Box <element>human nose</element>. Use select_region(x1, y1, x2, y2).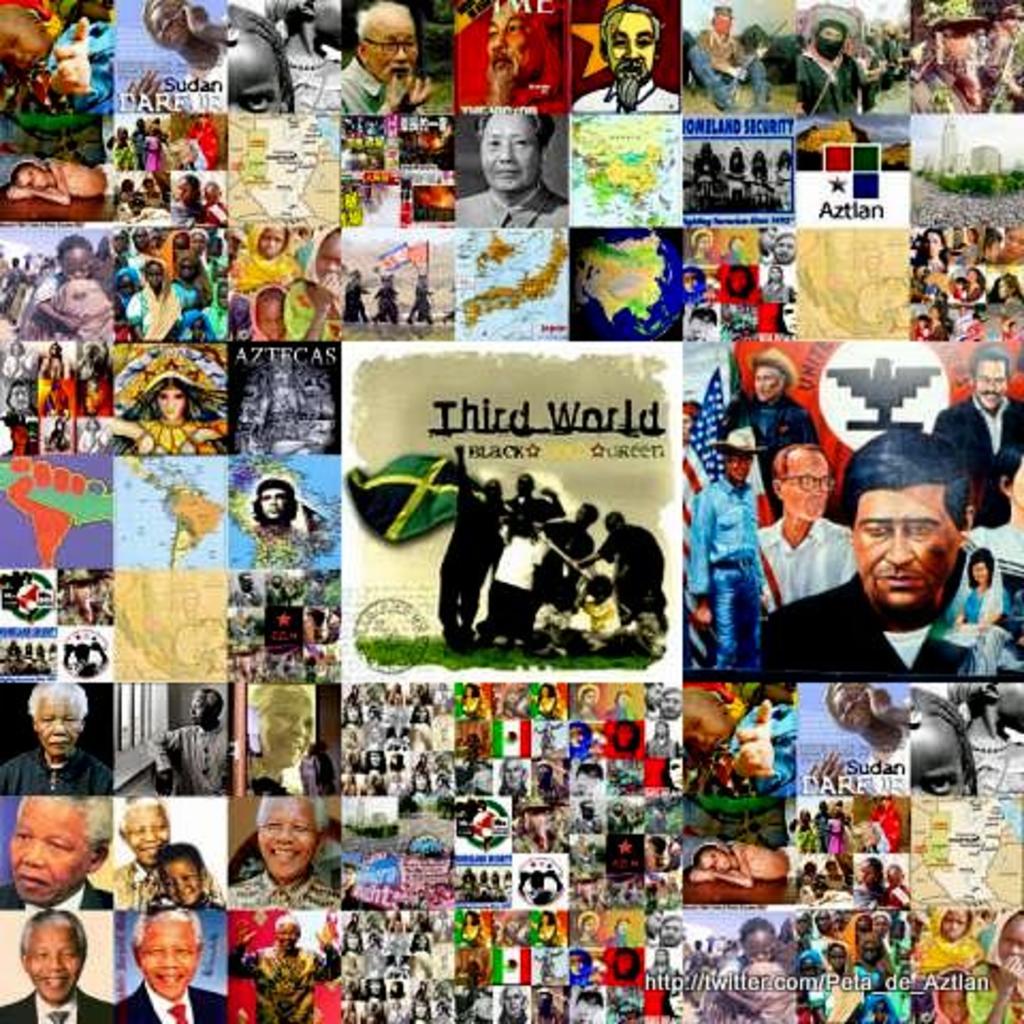
select_region(499, 147, 516, 160).
